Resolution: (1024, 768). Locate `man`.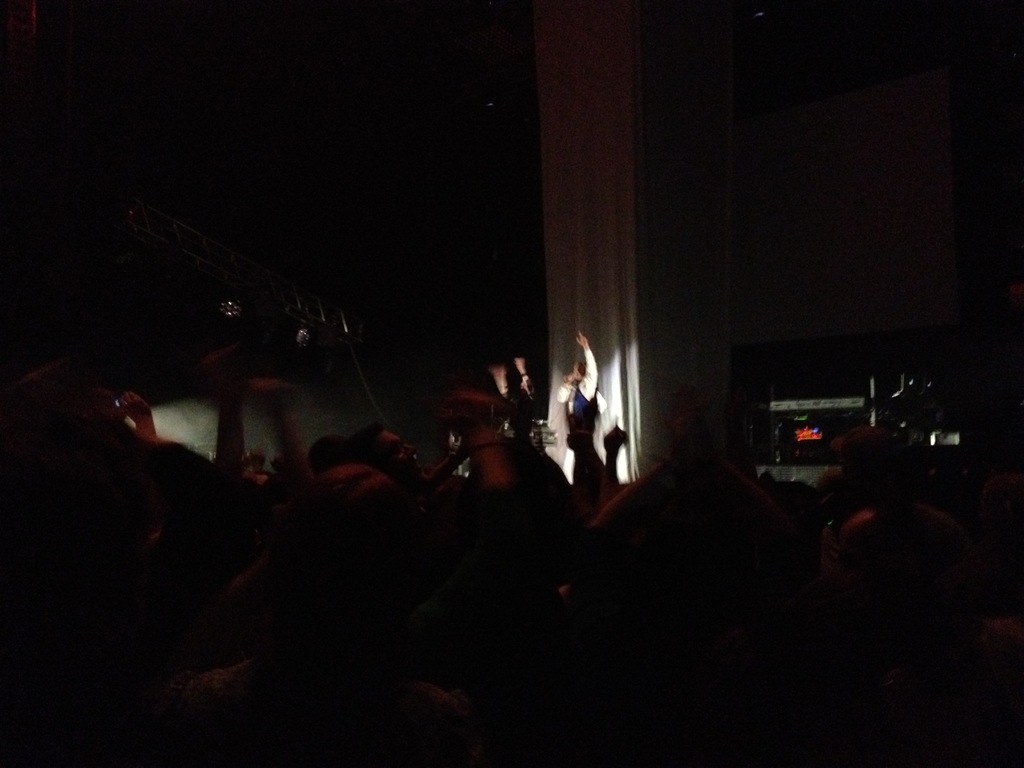
(left=224, top=368, right=401, bottom=525).
